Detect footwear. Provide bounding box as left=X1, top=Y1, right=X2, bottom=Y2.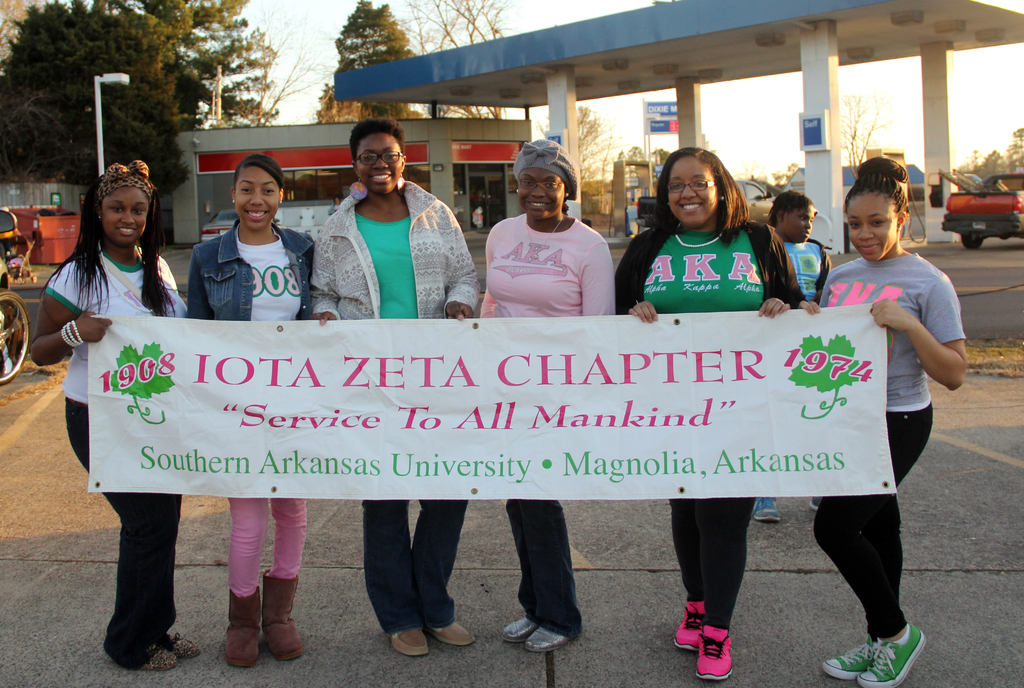
left=163, top=628, right=186, bottom=660.
